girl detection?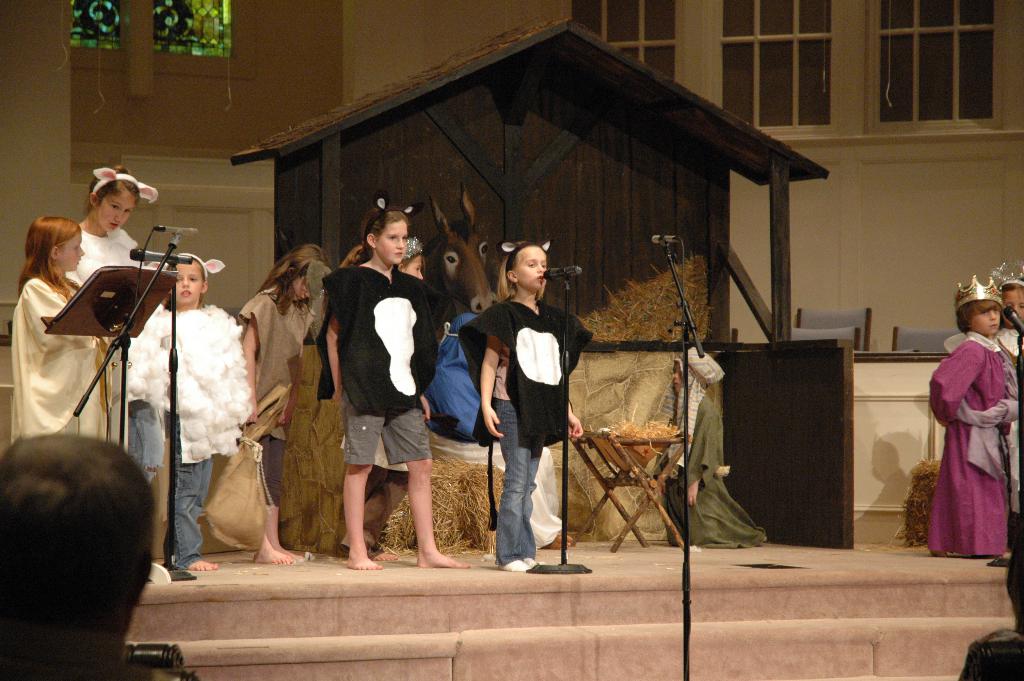
(13, 216, 115, 437)
